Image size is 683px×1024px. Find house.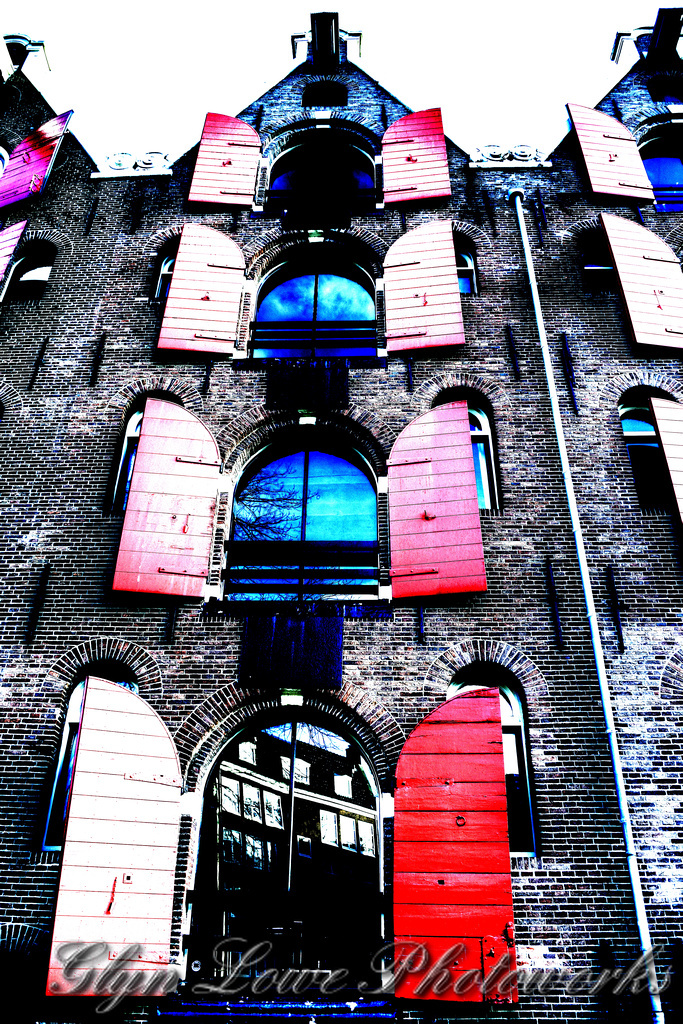
rect(0, 2, 682, 1023).
